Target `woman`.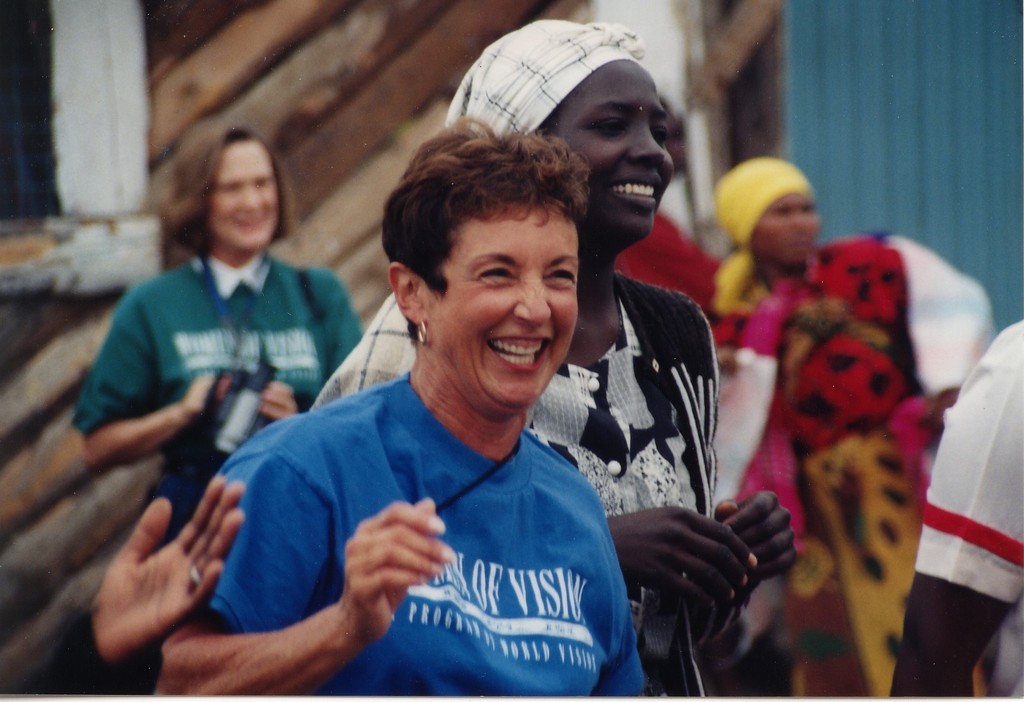
Target region: (305,13,801,701).
